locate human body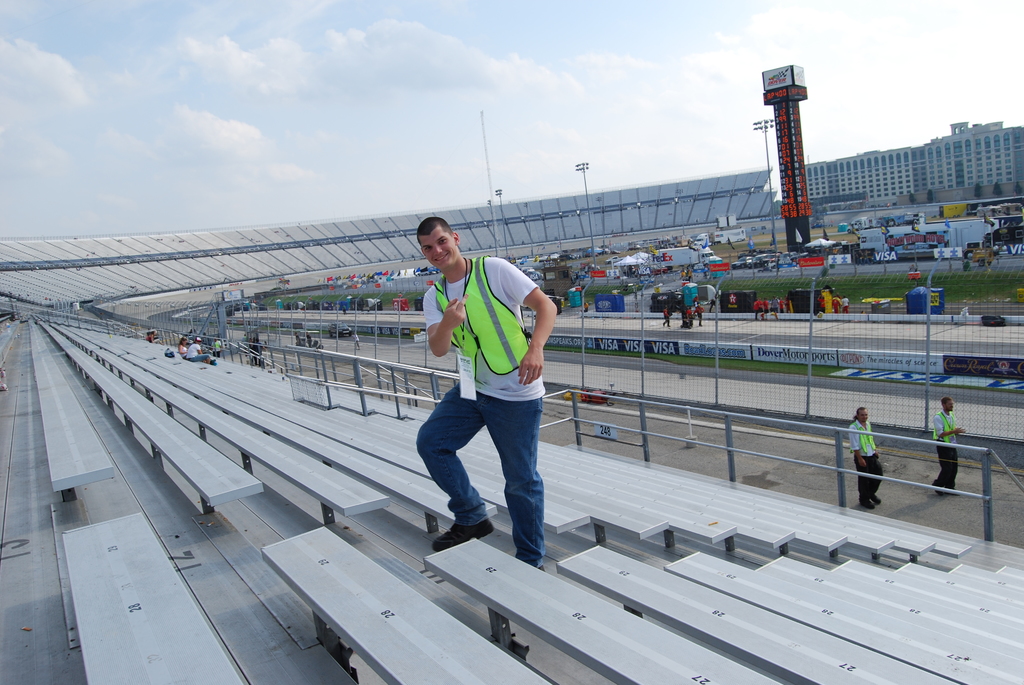
BBox(687, 309, 692, 326)
